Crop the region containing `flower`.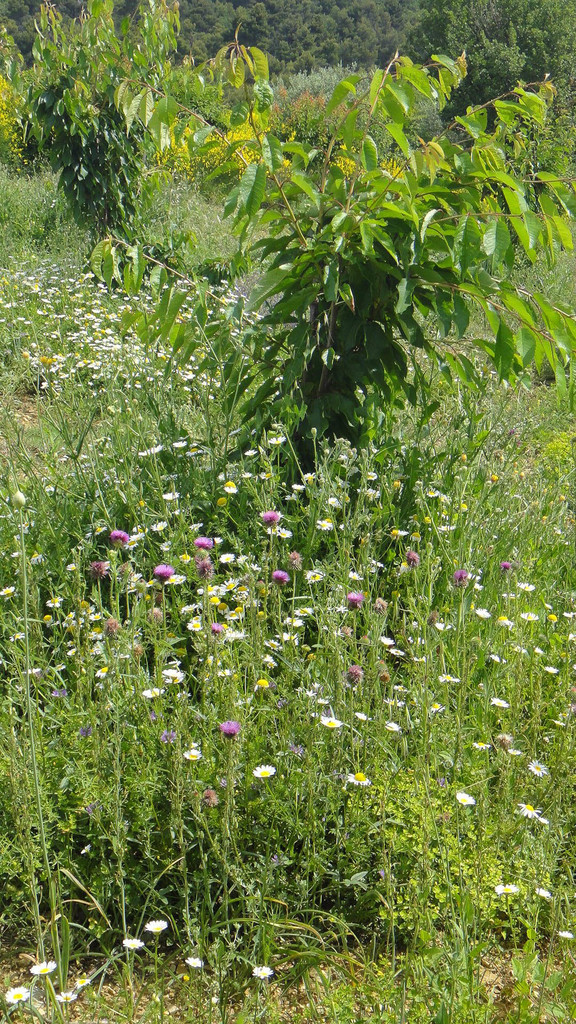
Crop region: Rect(257, 762, 278, 778).
